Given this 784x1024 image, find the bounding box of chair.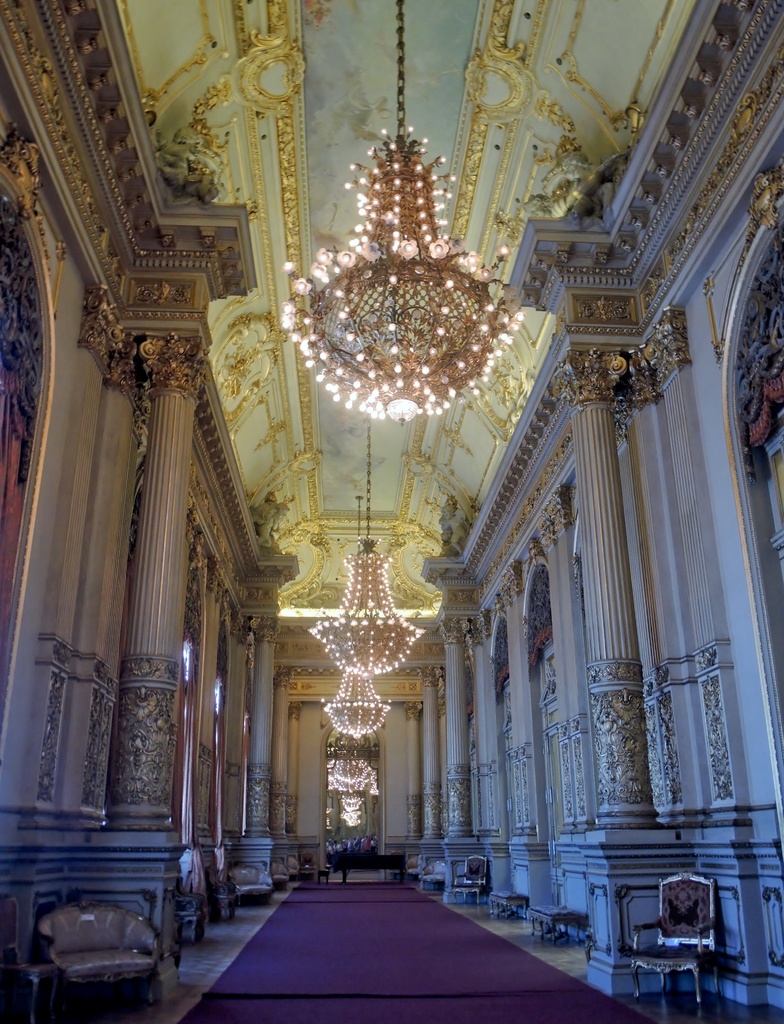
l=174, t=886, r=208, b=943.
